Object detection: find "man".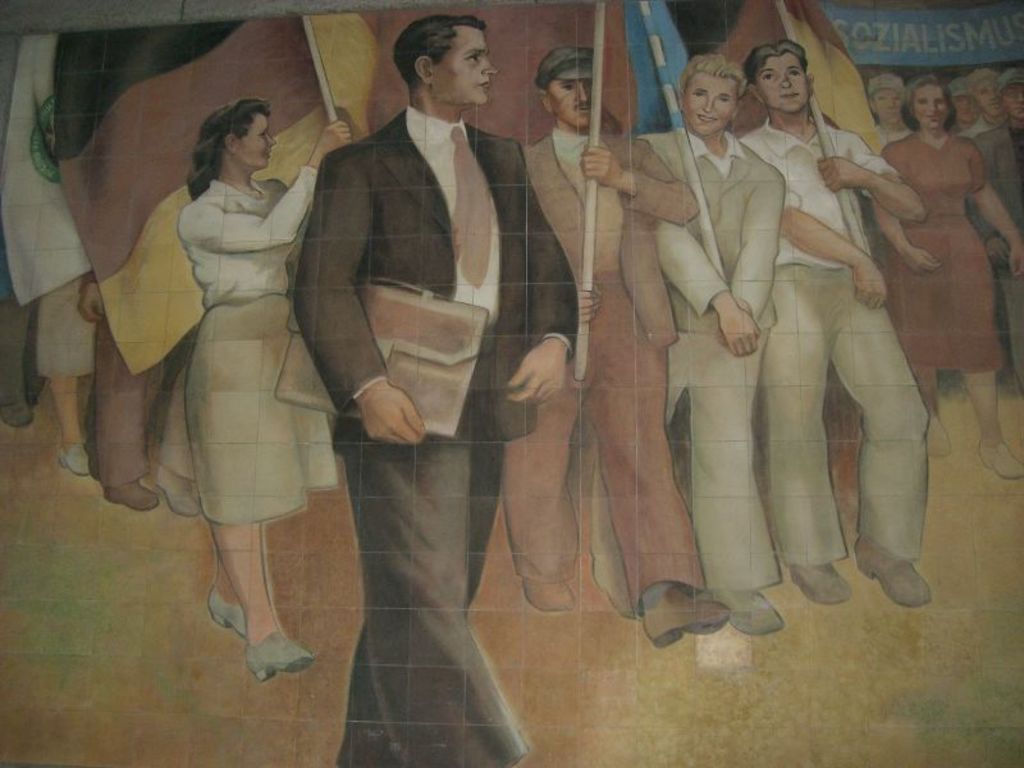
left=742, top=33, right=933, bottom=608.
